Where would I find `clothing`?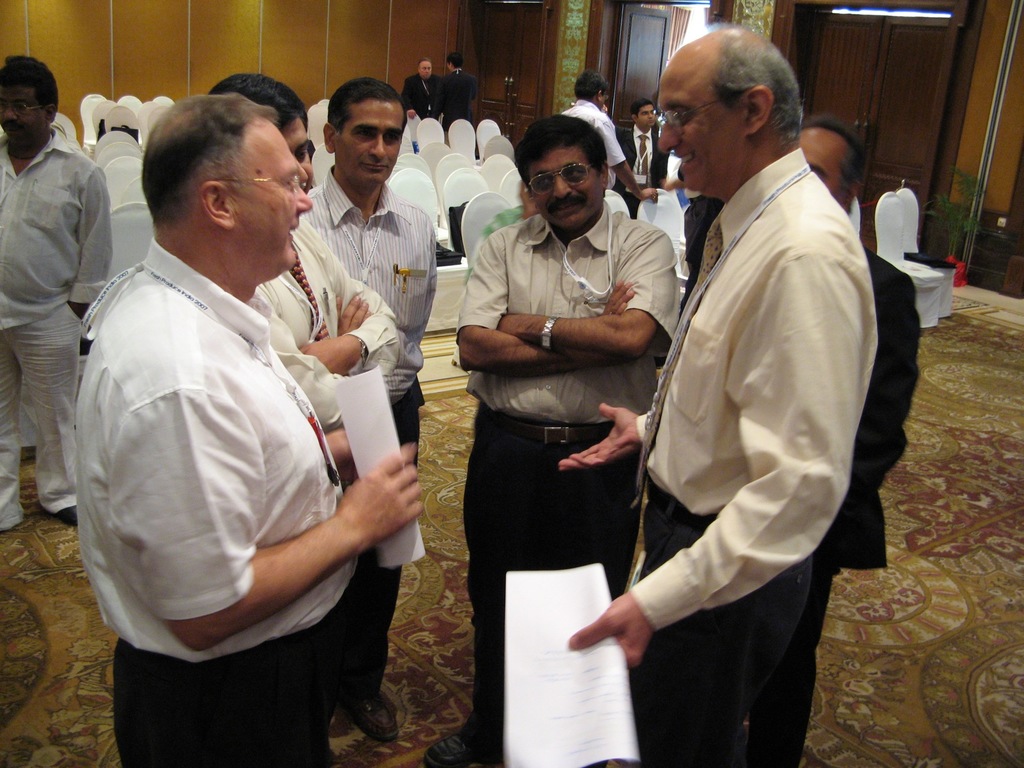
At <box>298,179,435,683</box>.
